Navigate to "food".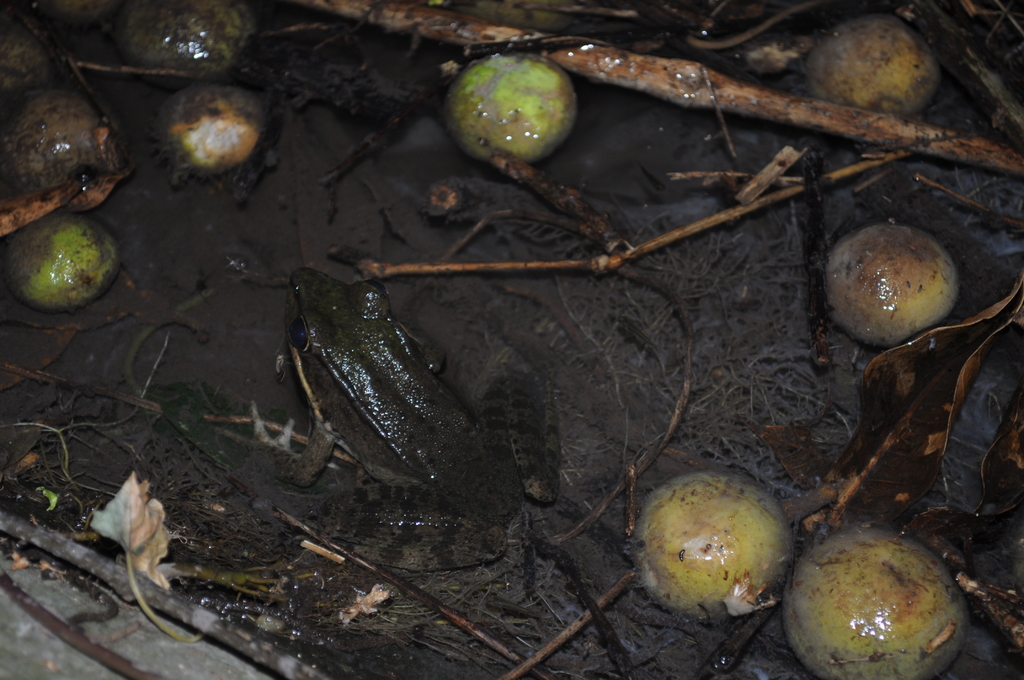
Navigation target: crop(451, 48, 576, 172).
